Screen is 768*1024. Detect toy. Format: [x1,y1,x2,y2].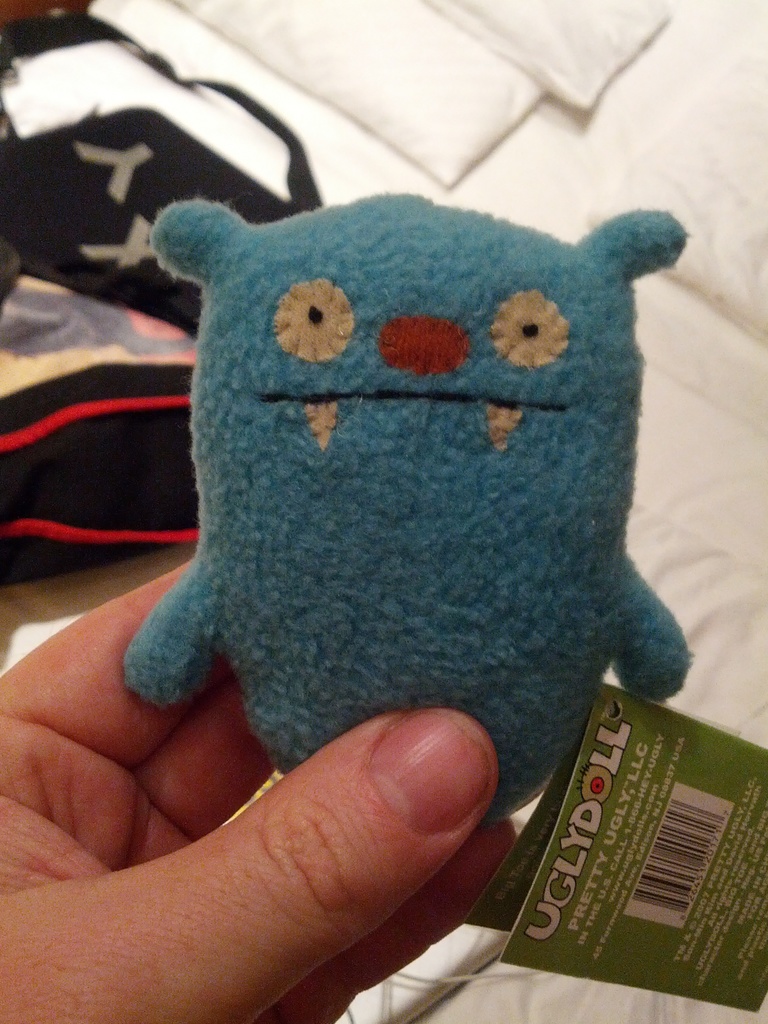
[95,154,721,846].
